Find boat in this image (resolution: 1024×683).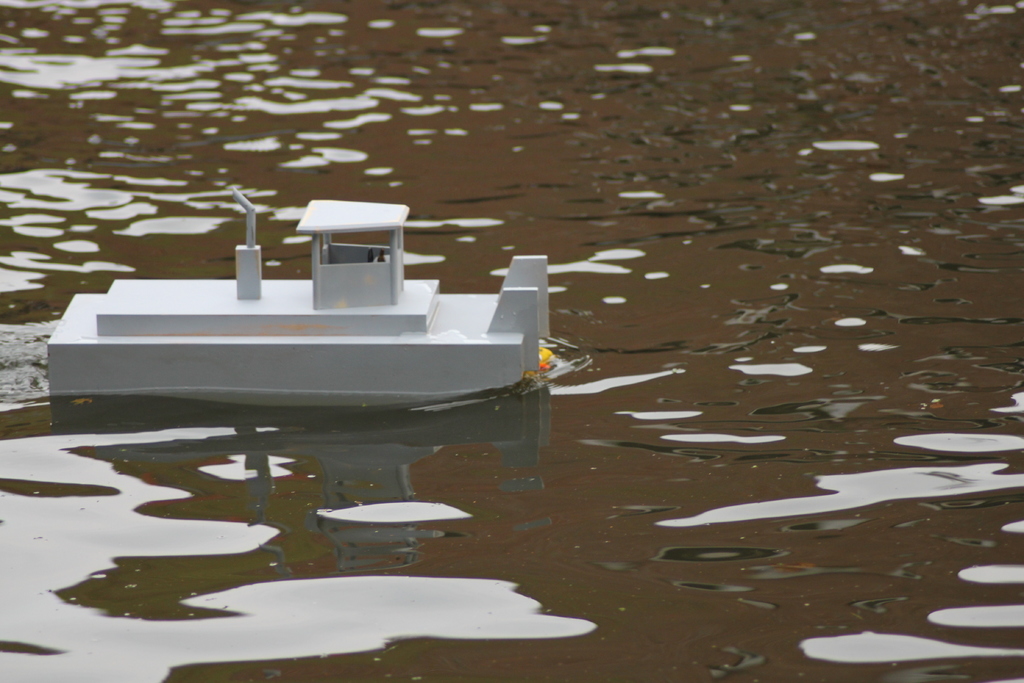
[x1=37, y1=167, x2=545, y2=432].
